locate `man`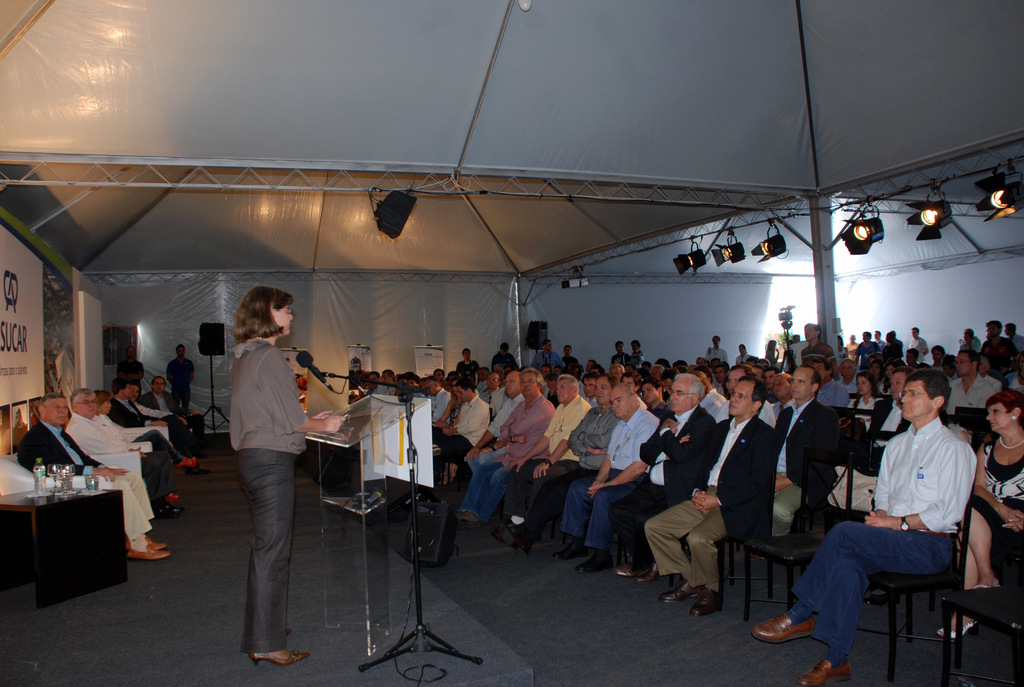
(163, 344, 196, 409)
